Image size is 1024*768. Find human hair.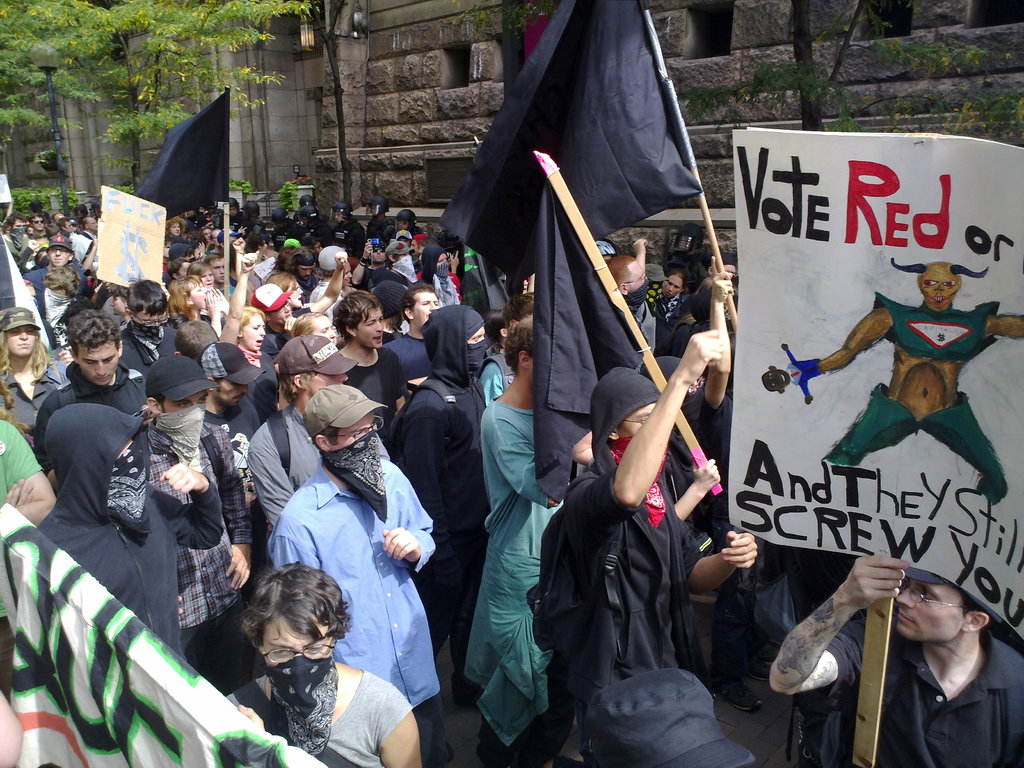
{"x1": 111, "y1": 282, "x2": 125, "y2": 306}.
